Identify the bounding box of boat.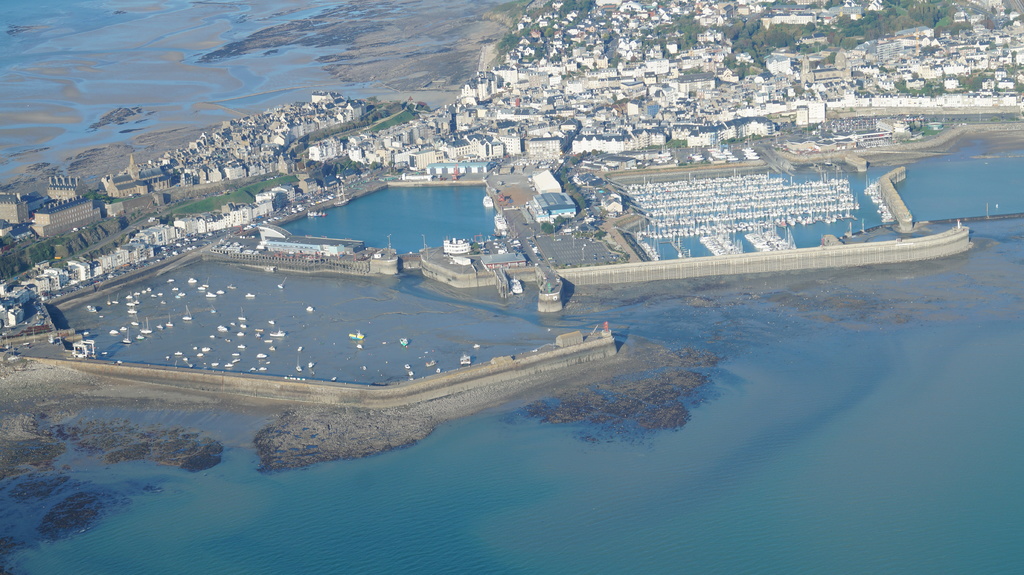
(135,330,145,342).
